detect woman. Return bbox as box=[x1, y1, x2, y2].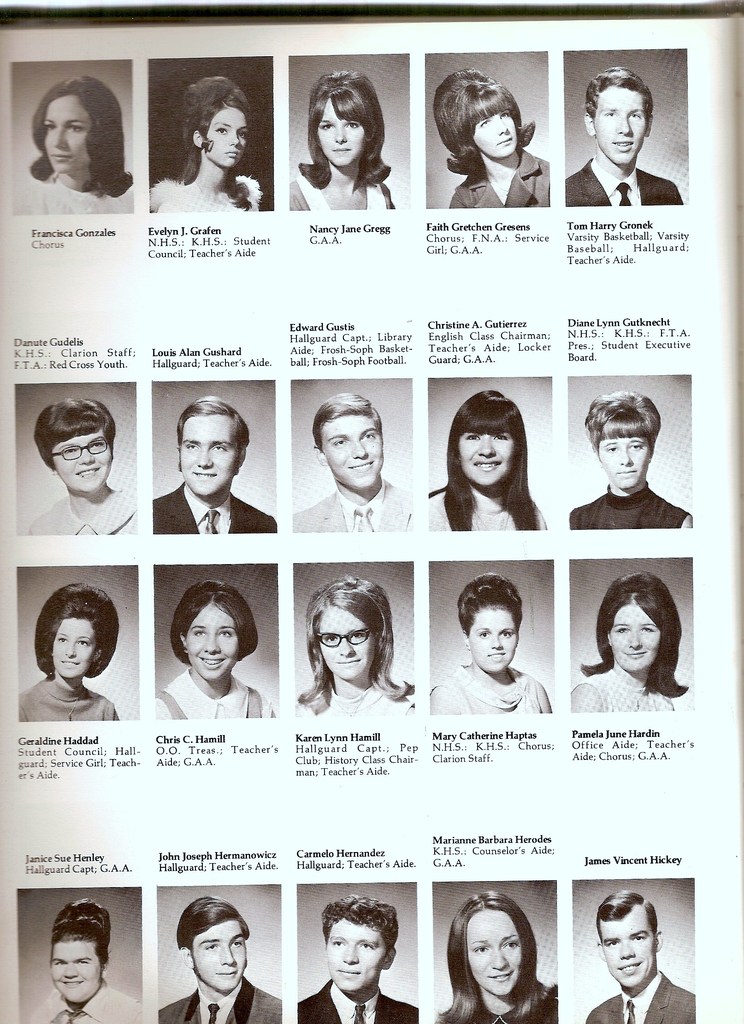
box=[431, 387, 543, 532].
